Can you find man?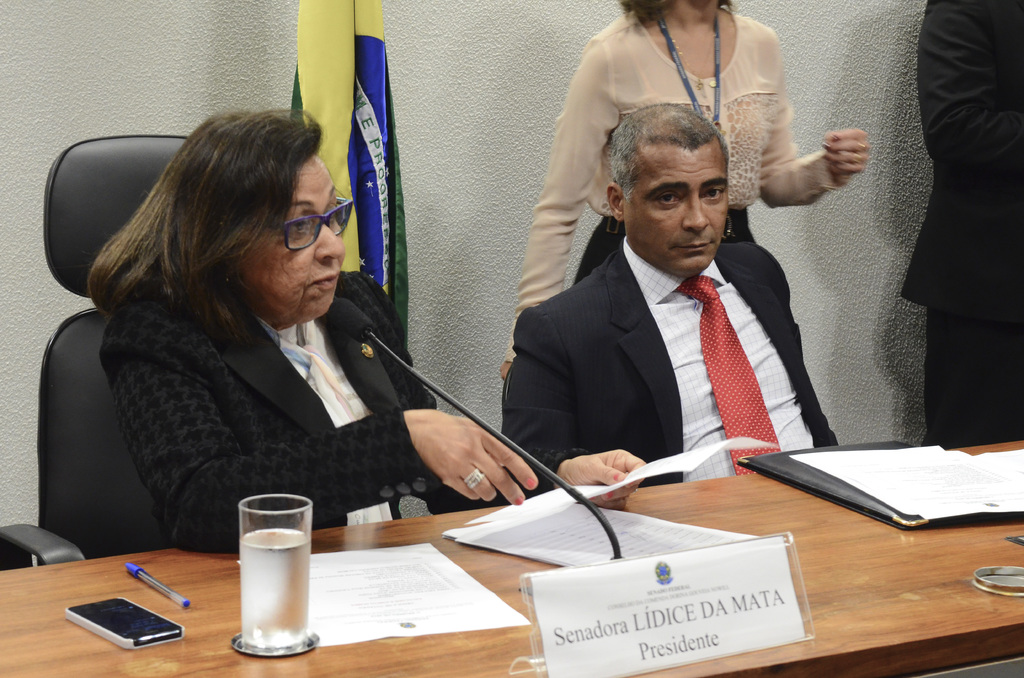
Yes, bounding box: [483,84,853,499].
